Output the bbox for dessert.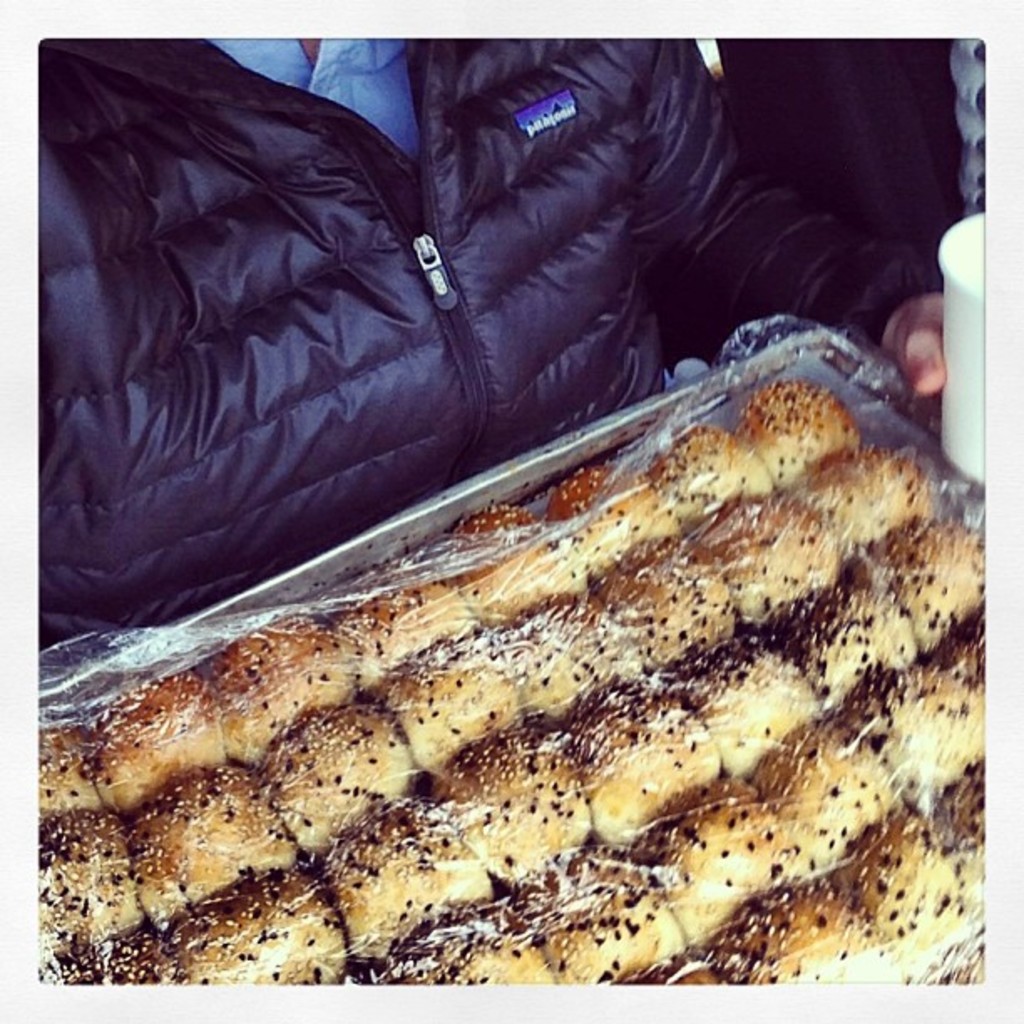
box=[716, 870, 895, 999].
